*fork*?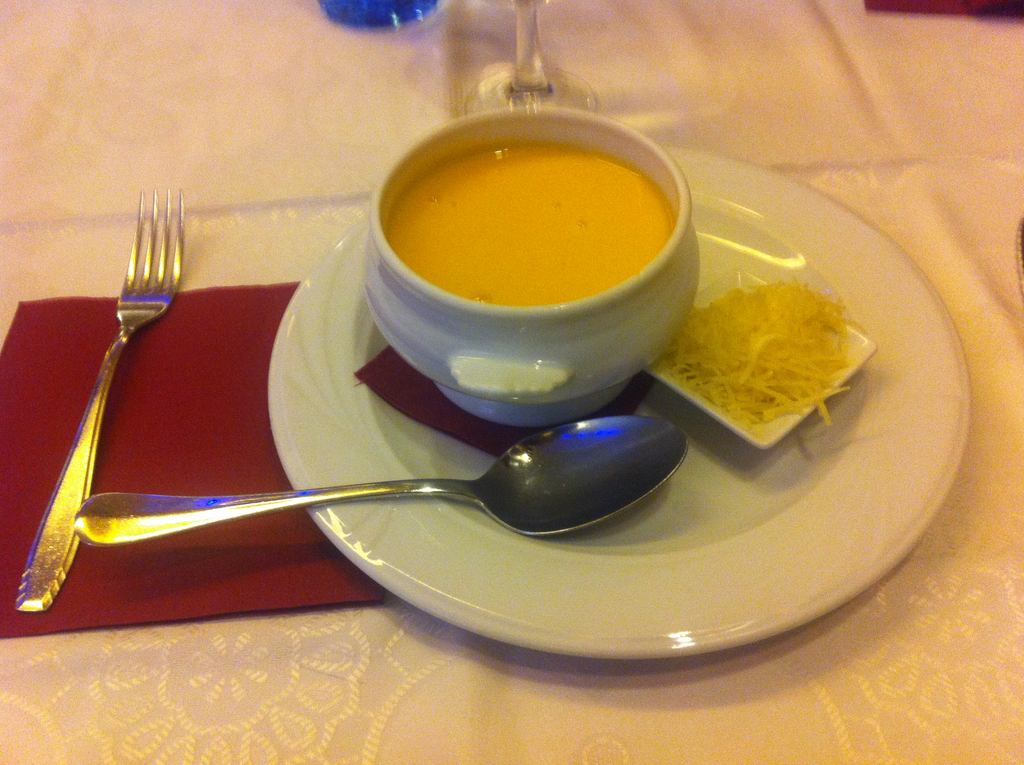
select_region(24, 200, 196, 597)
